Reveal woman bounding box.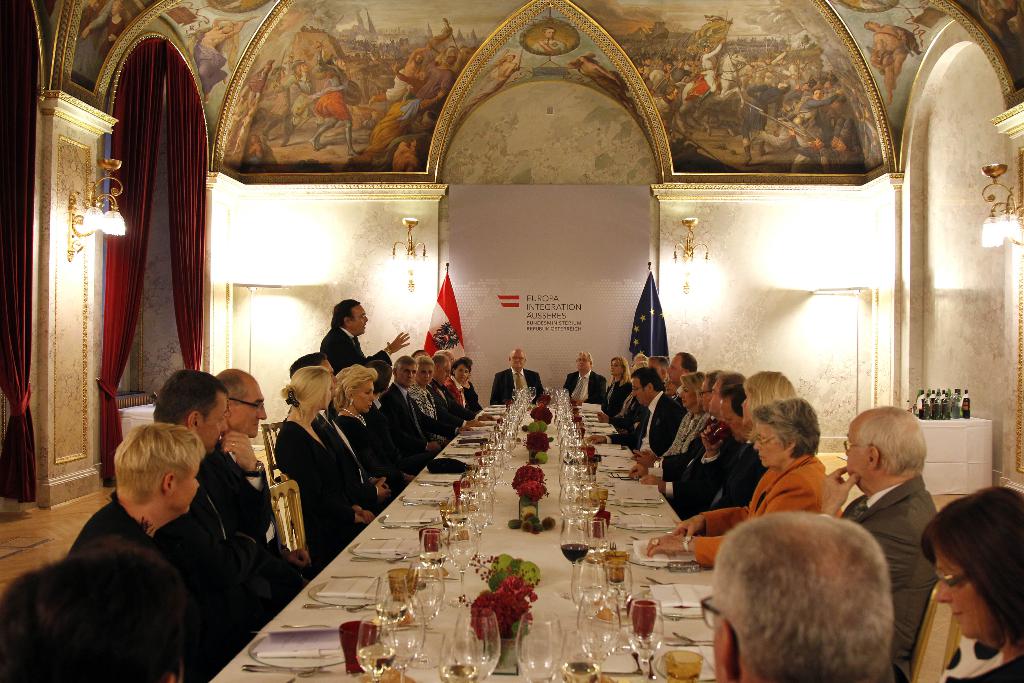
Revealed: select_region(408, 356, 454, 447).
